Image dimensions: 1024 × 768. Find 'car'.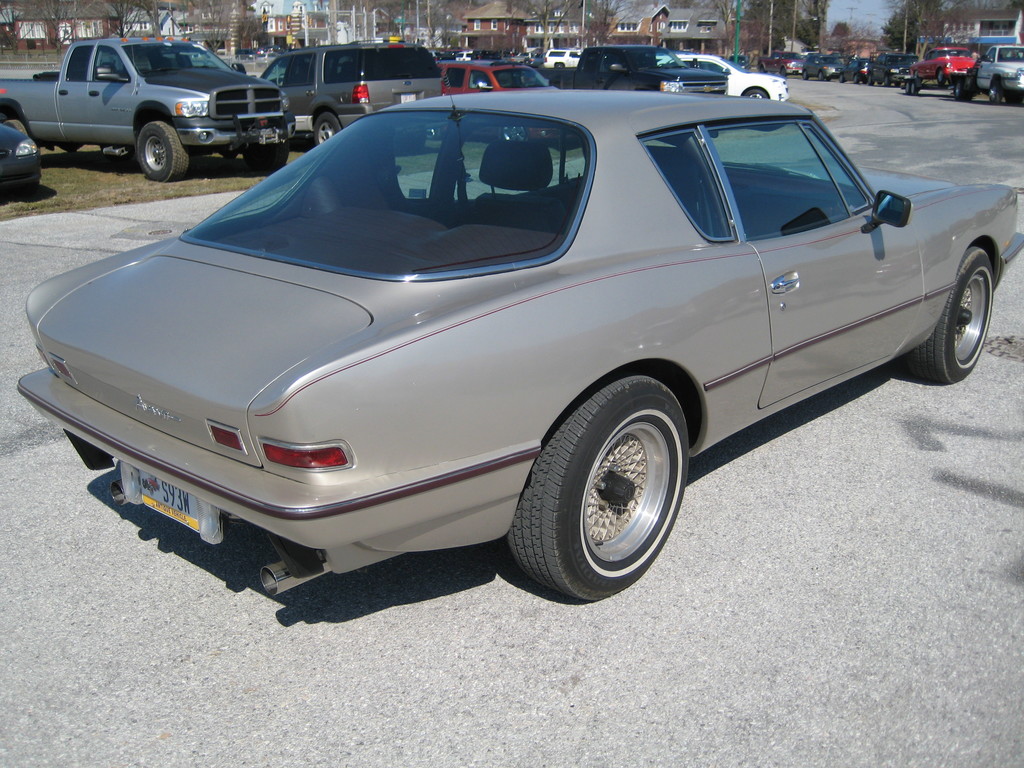
731, 52, 751, 70.
